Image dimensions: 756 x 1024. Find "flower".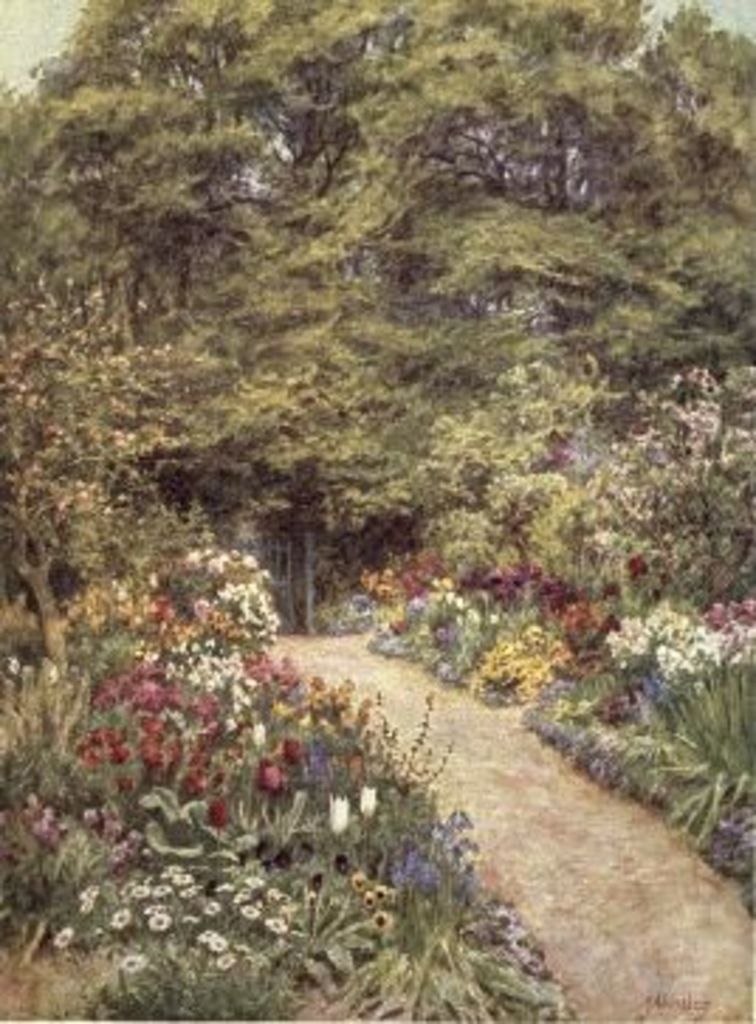
116,908,133,928.
